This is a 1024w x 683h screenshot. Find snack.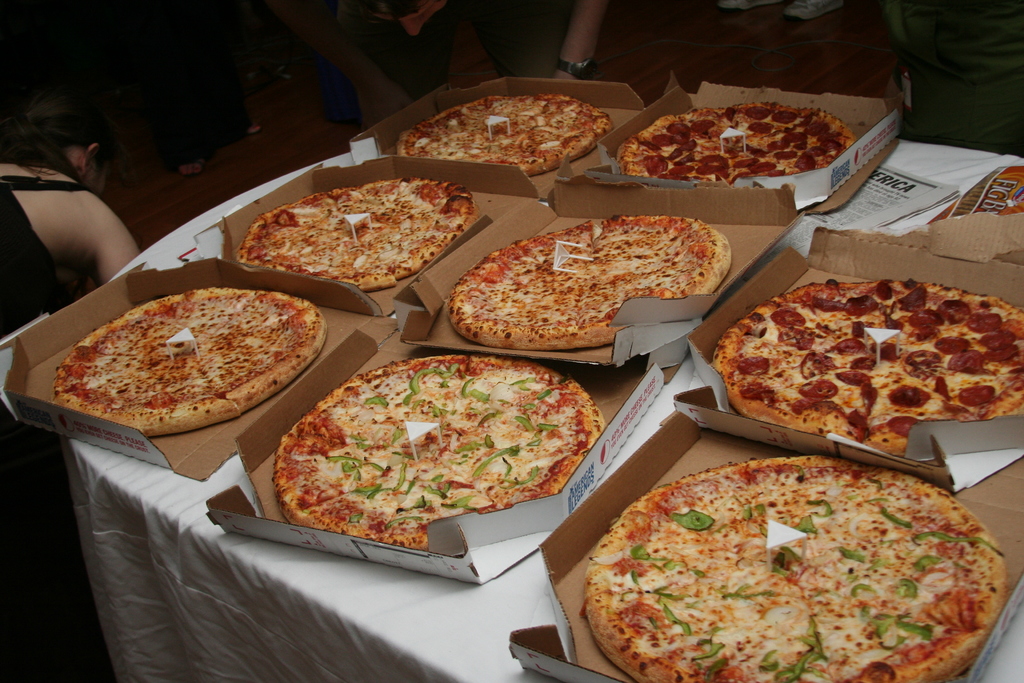
Bounding box: rect(49, 283, 334, 433).
